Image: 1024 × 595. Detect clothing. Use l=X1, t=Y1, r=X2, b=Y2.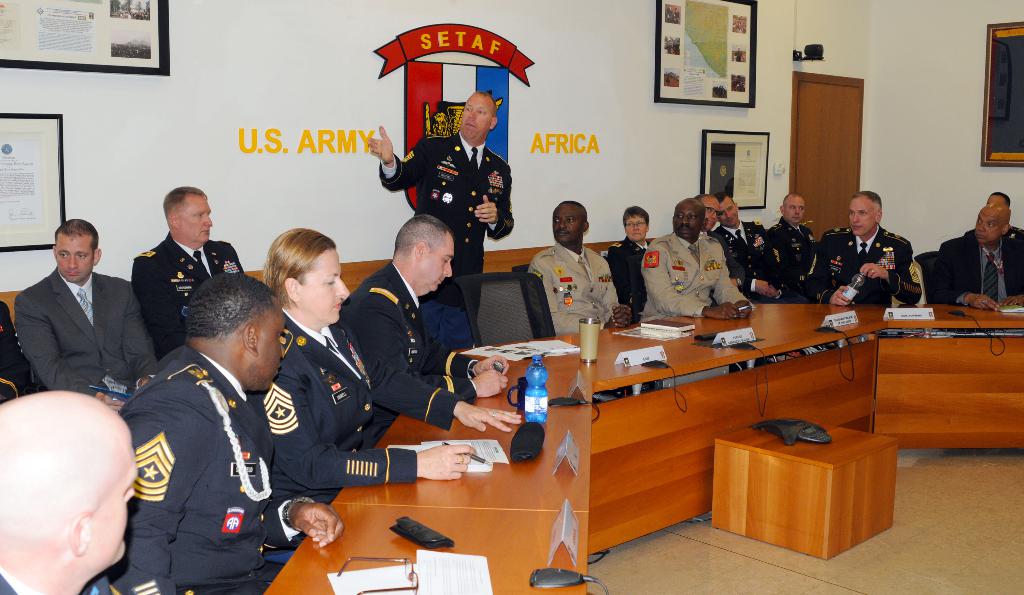
l=941, t=227, r=1023, b=287.
